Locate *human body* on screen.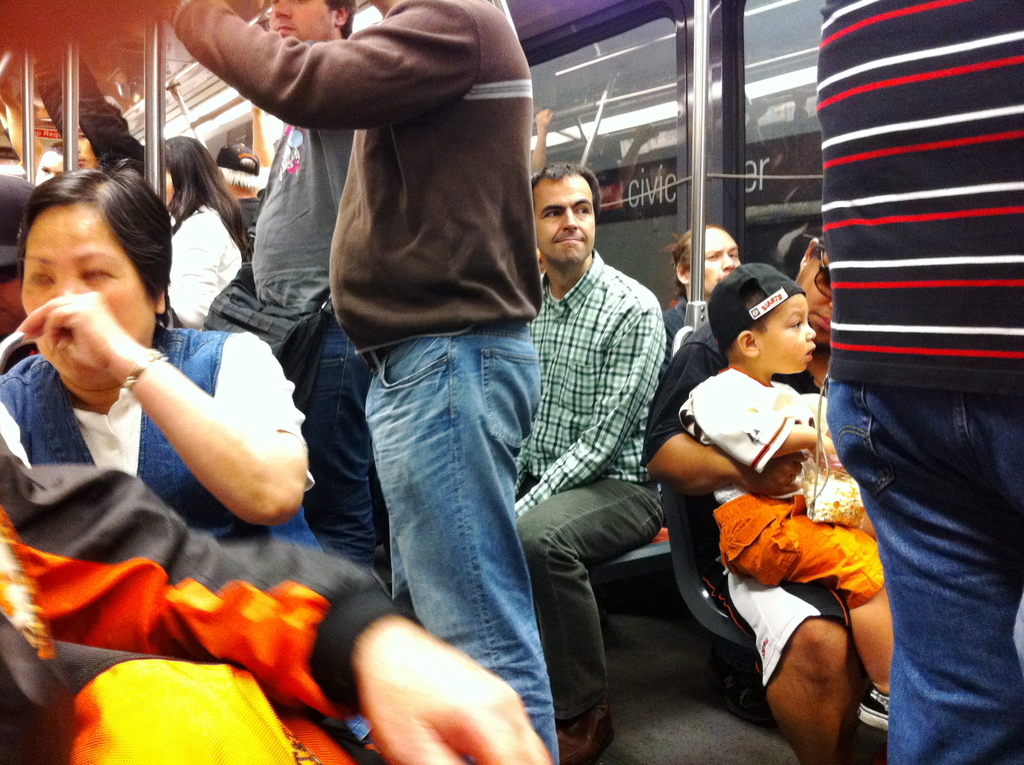
On screen at <bbox>141, 123, 250, 337</bbox>.
